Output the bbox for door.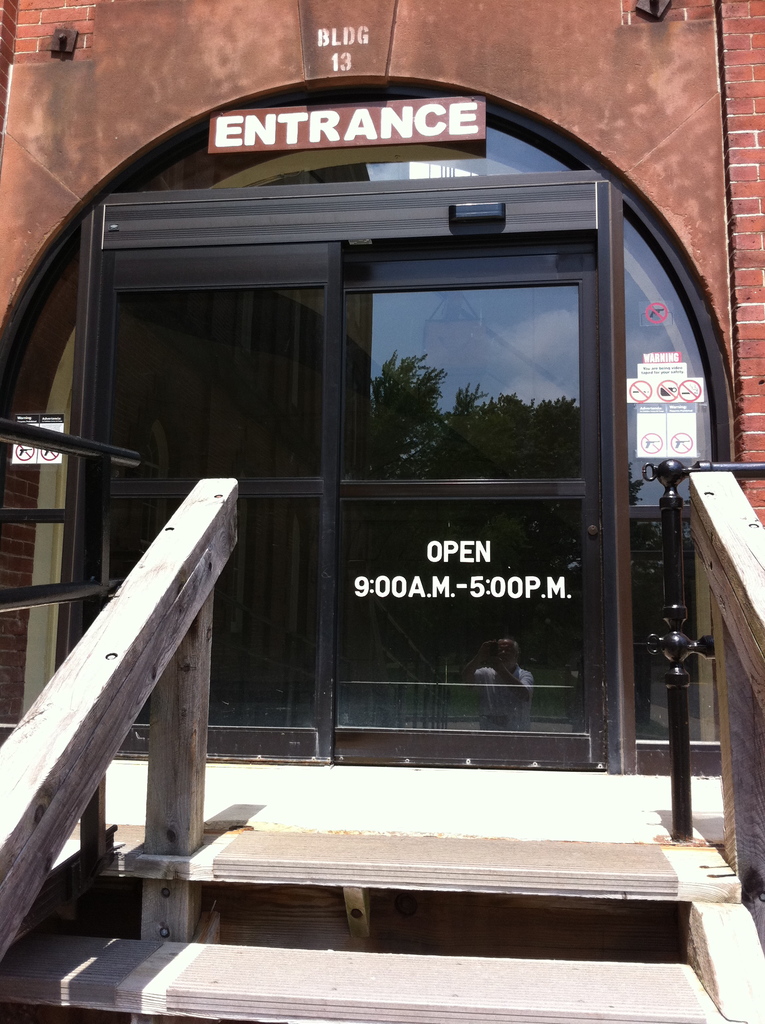
select_region(142, 180, 634, 723).
